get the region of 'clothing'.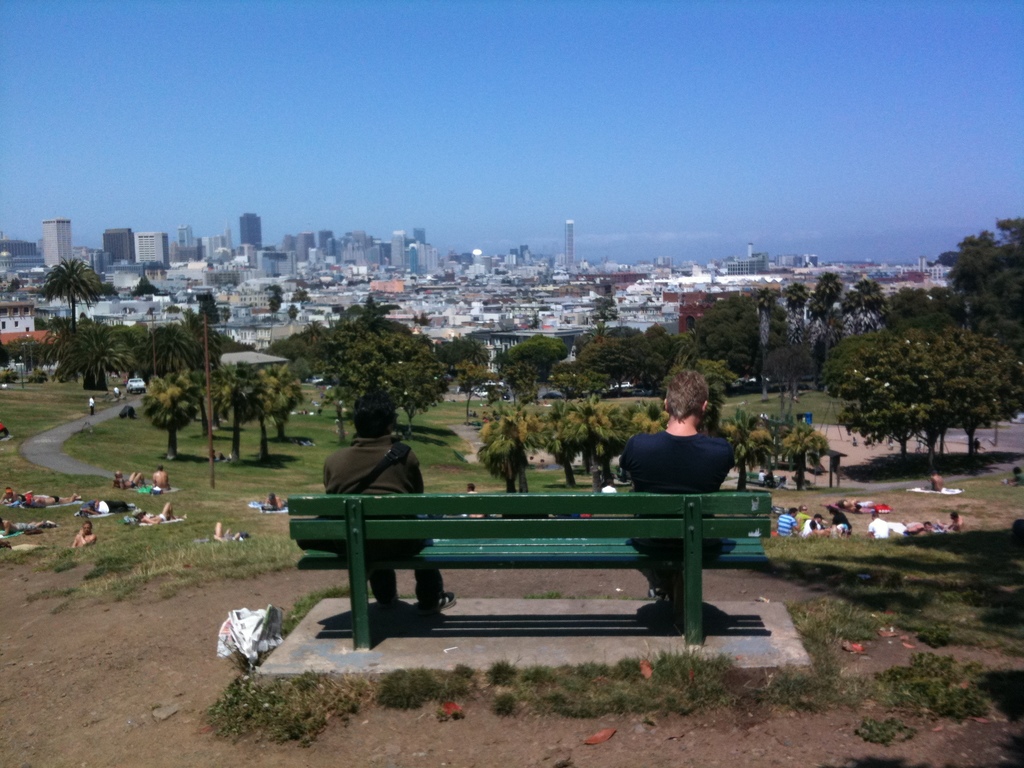
left=871, top=519, right=890, bottom=539.
